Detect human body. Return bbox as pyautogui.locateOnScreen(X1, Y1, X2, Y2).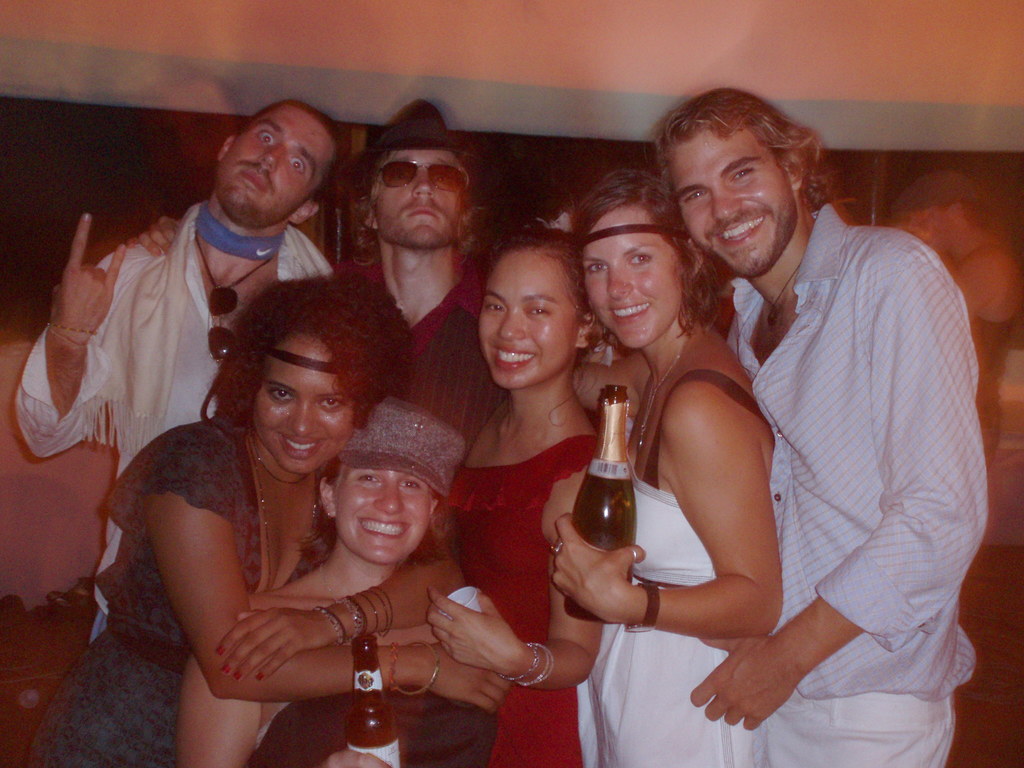
pyautogui.locateOnScreen(24, 413, 477, 767).
